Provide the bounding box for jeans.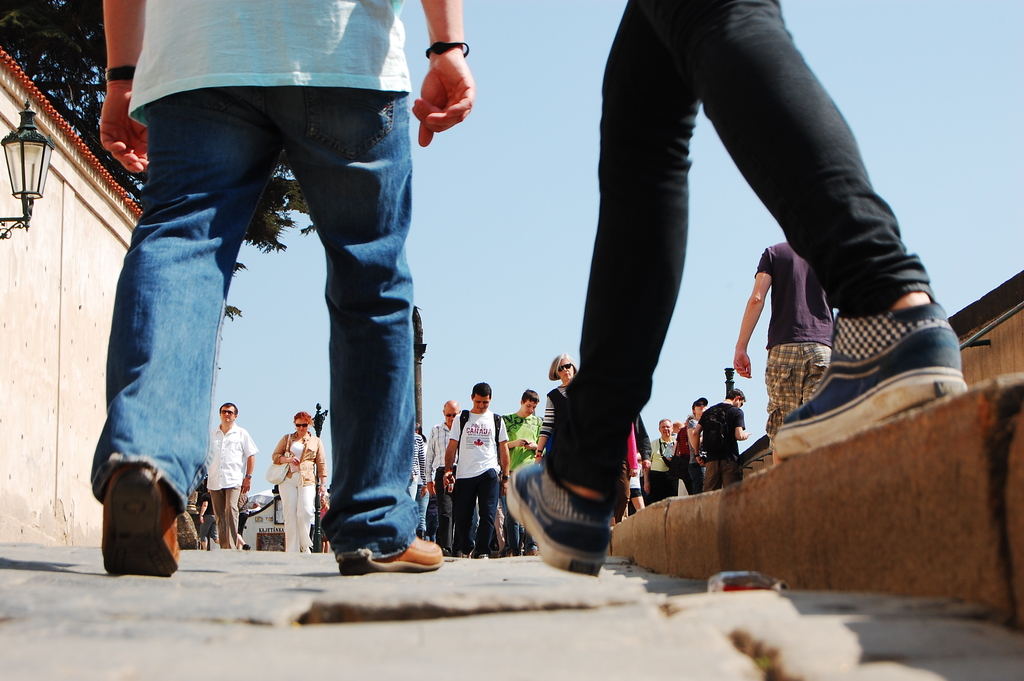
select_region(414, 486, 428, 530).
